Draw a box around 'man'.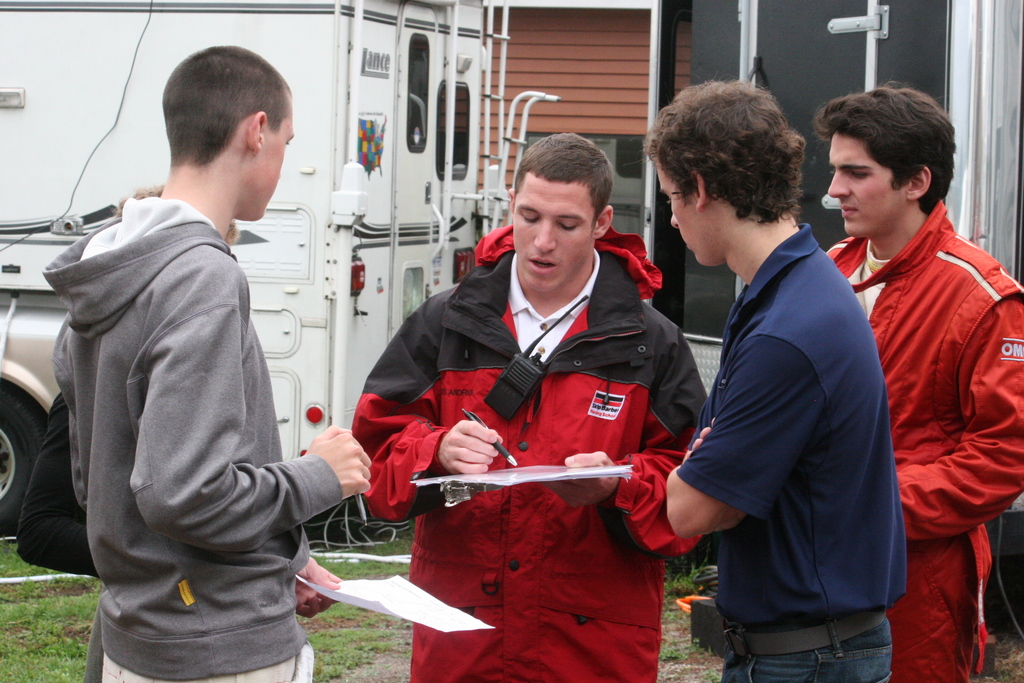
Rect(820, 81, 1023, 682).
